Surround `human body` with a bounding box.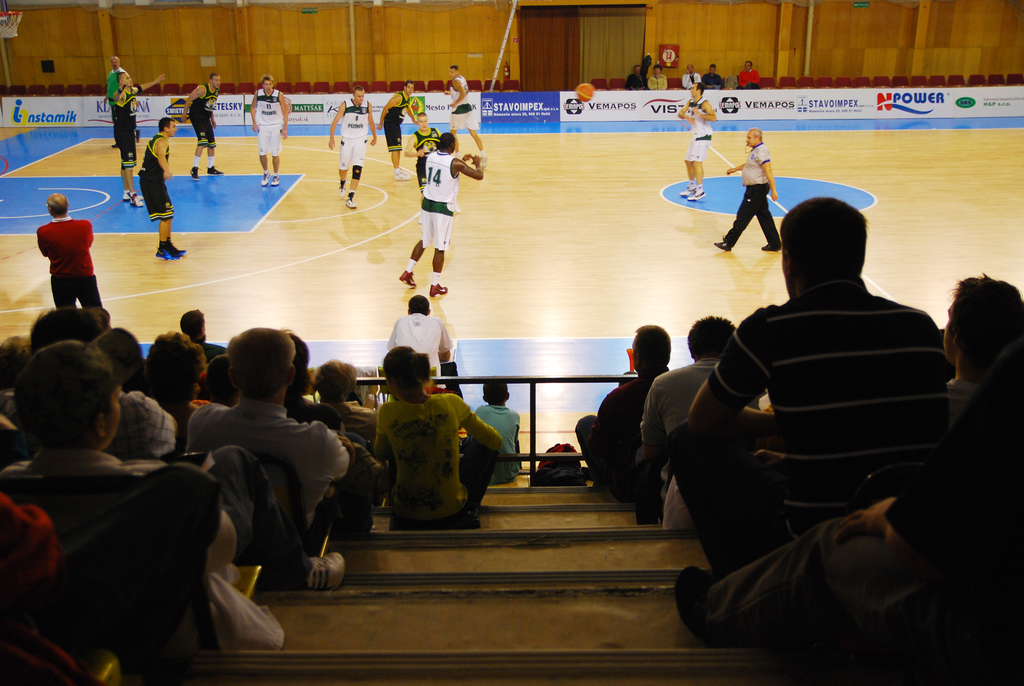
bbox=(376, 80, 417, 180).
